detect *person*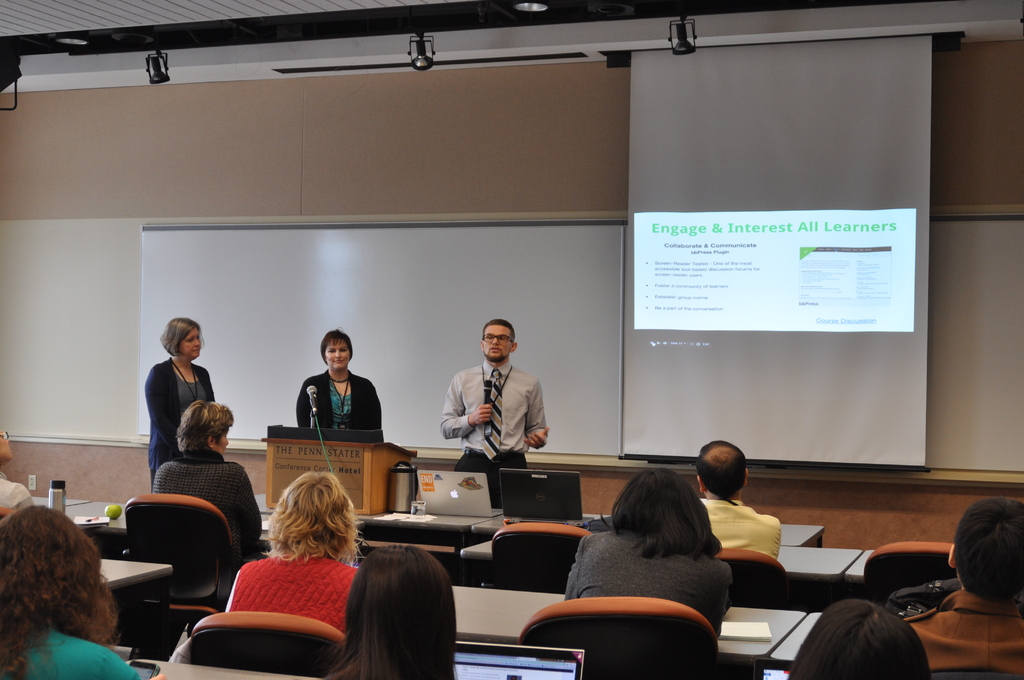
pyautogui.locateOnScreen(0, 424, 42, 515)
